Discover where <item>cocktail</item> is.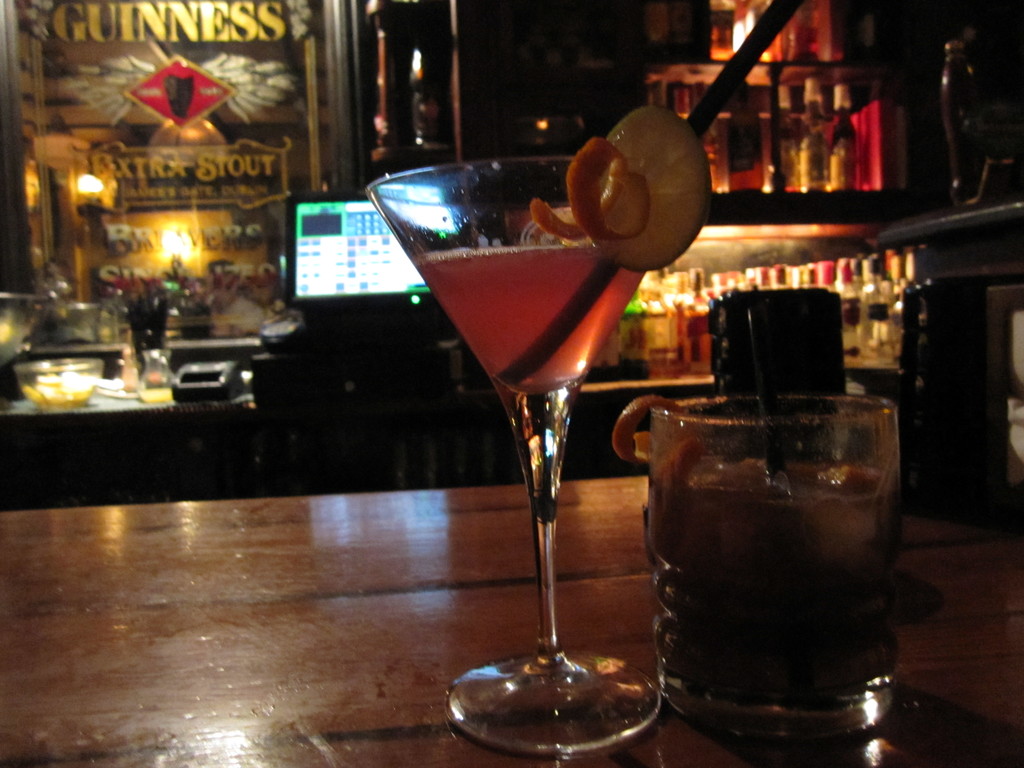
Discovered at box(336, 154, 687, 755).
